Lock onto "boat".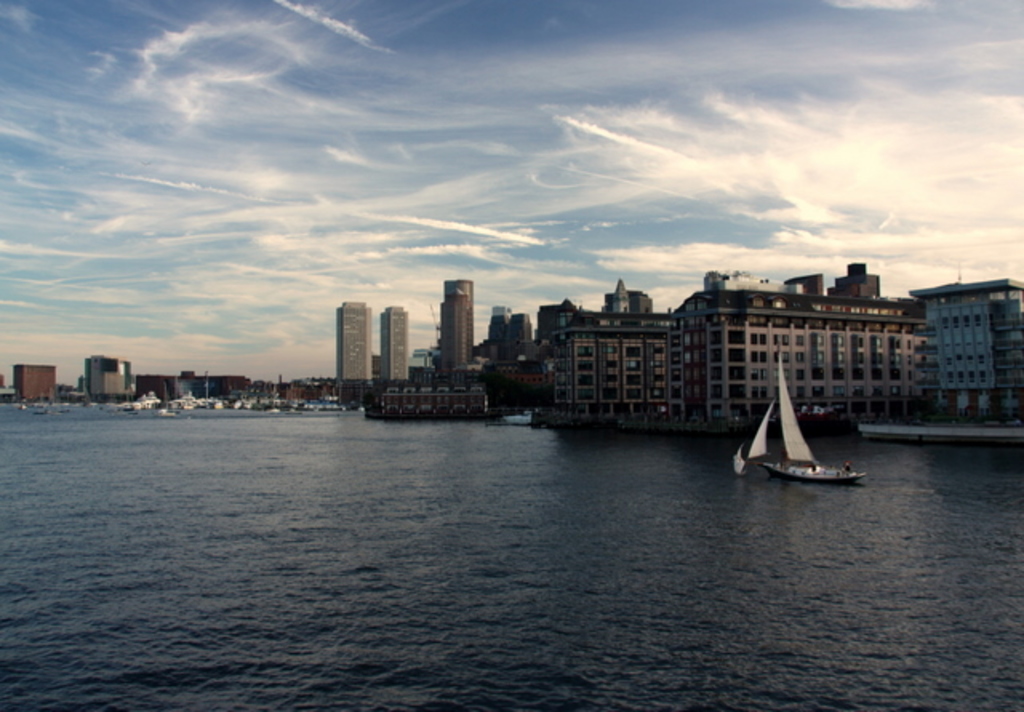
Locked: Rect(733, 386, 869, 496).
